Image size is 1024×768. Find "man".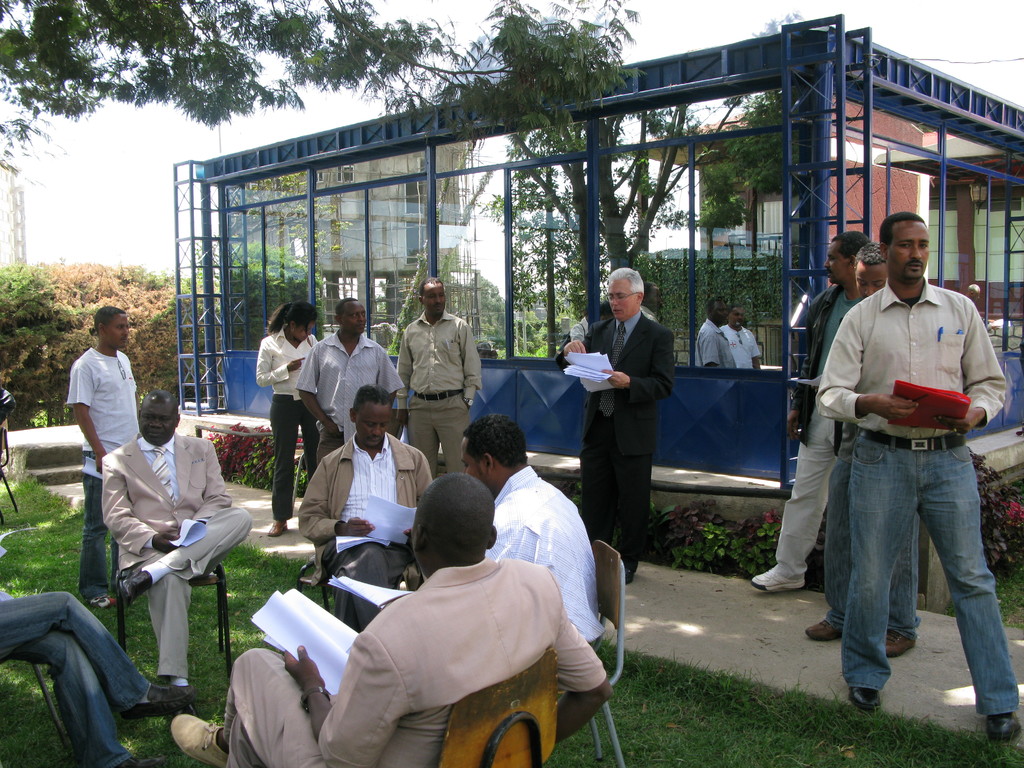
detection(172, 471, 607, 767).
